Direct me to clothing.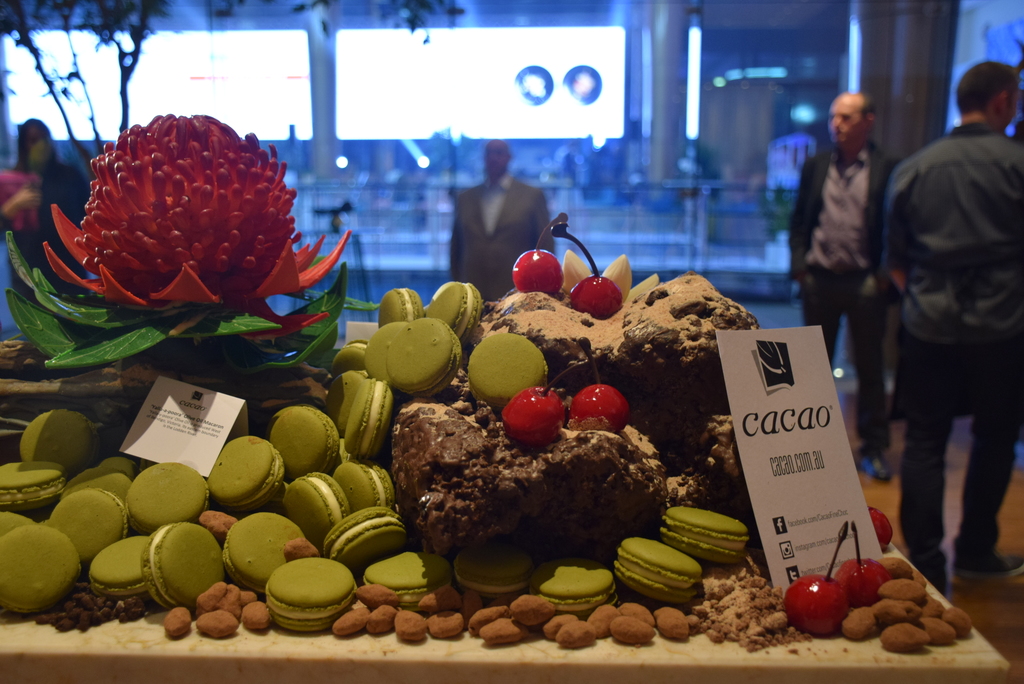
Direction: rect(6, 164, 92, 305).
